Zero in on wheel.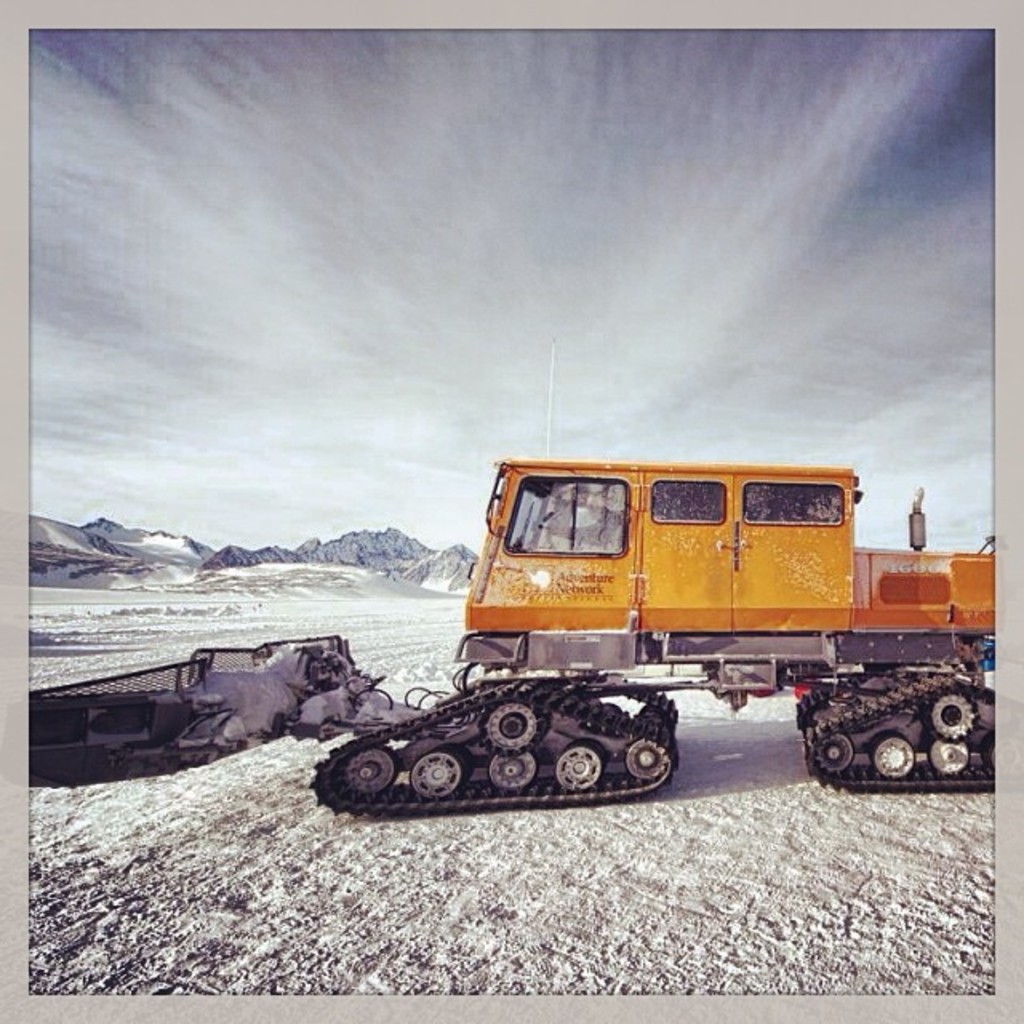
Zeroed in: {"left": 483, "top": 752, "right": 538, "bottom": 795}.
